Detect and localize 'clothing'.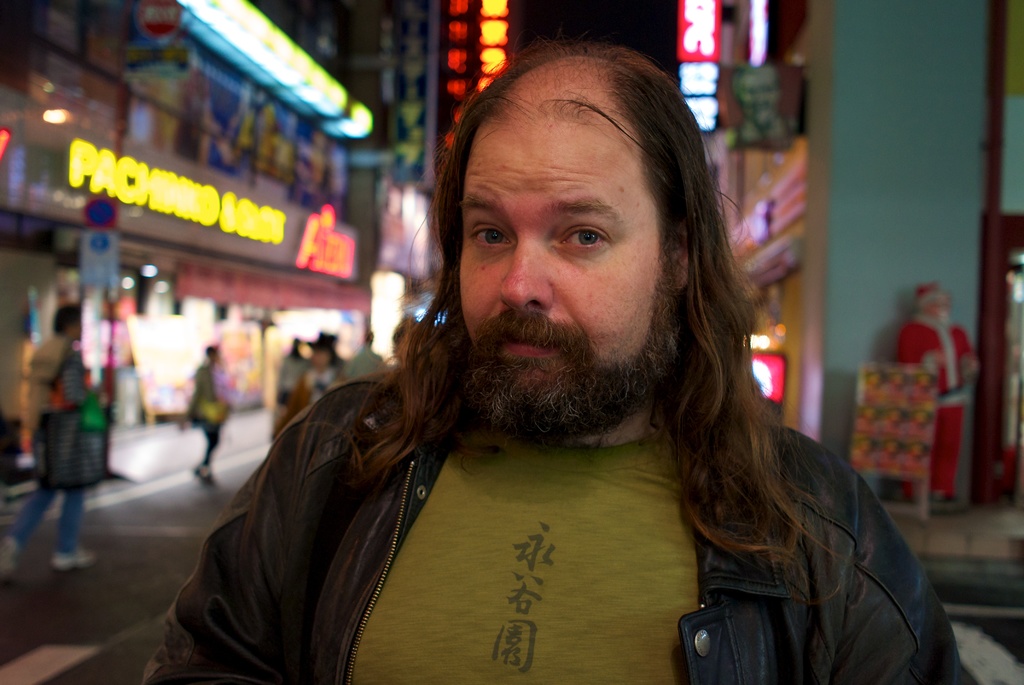
Localized at x1=273 y1=352 x2=303 y2=393.
